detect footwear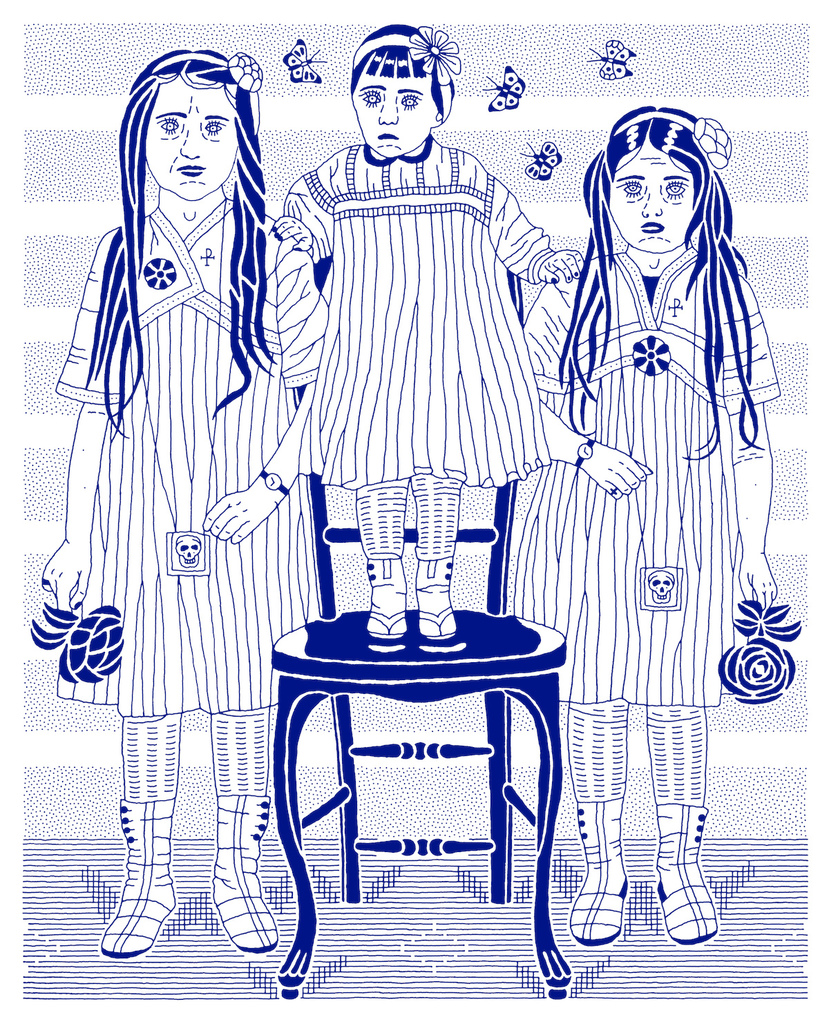
{"left": 569, "top": 798, "right": 627, "bottom": 941}
